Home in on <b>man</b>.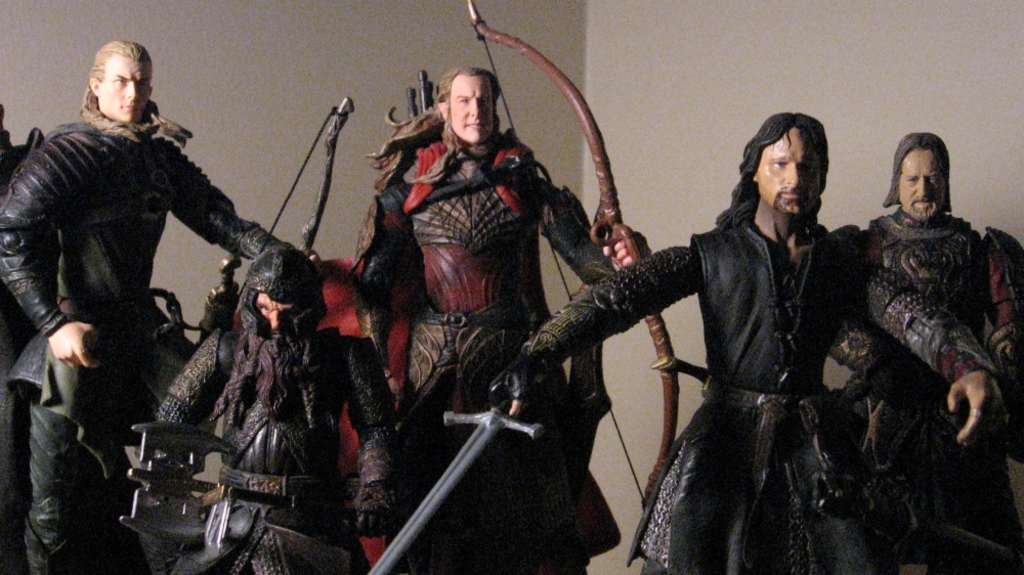
Homed in at x1=521, y1=101, x2=941, y2=552.
